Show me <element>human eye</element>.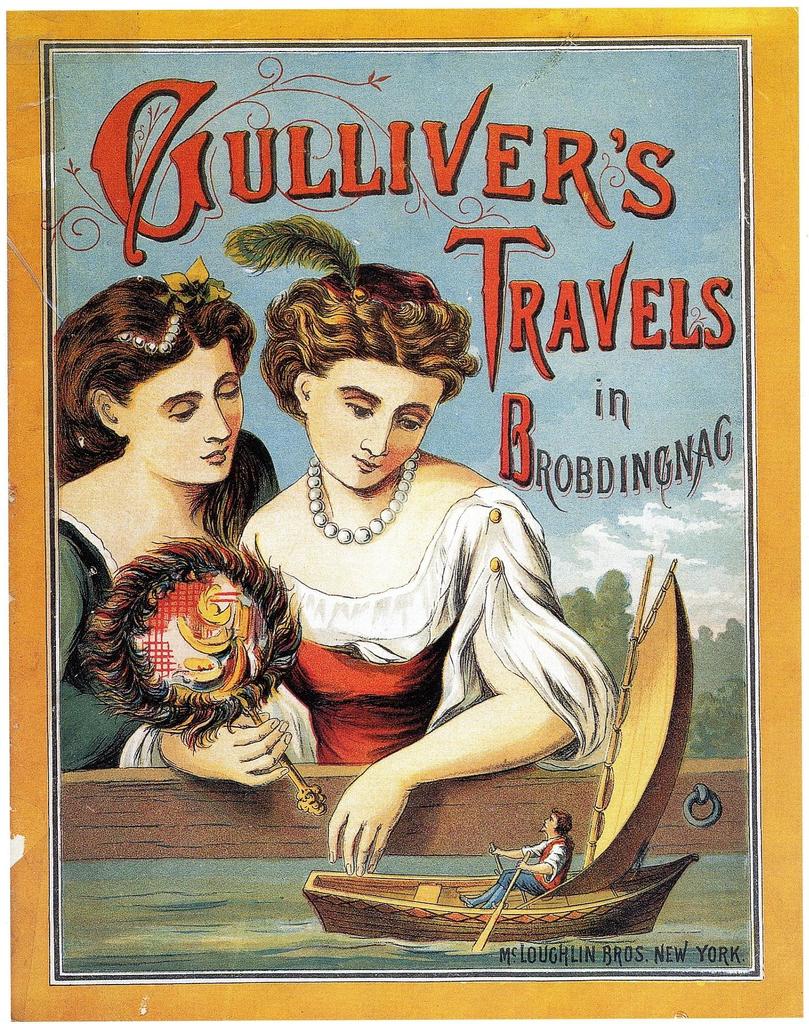
<element>human eye</element> is here: x1=166 y1=399 x2=198 y2=422.
